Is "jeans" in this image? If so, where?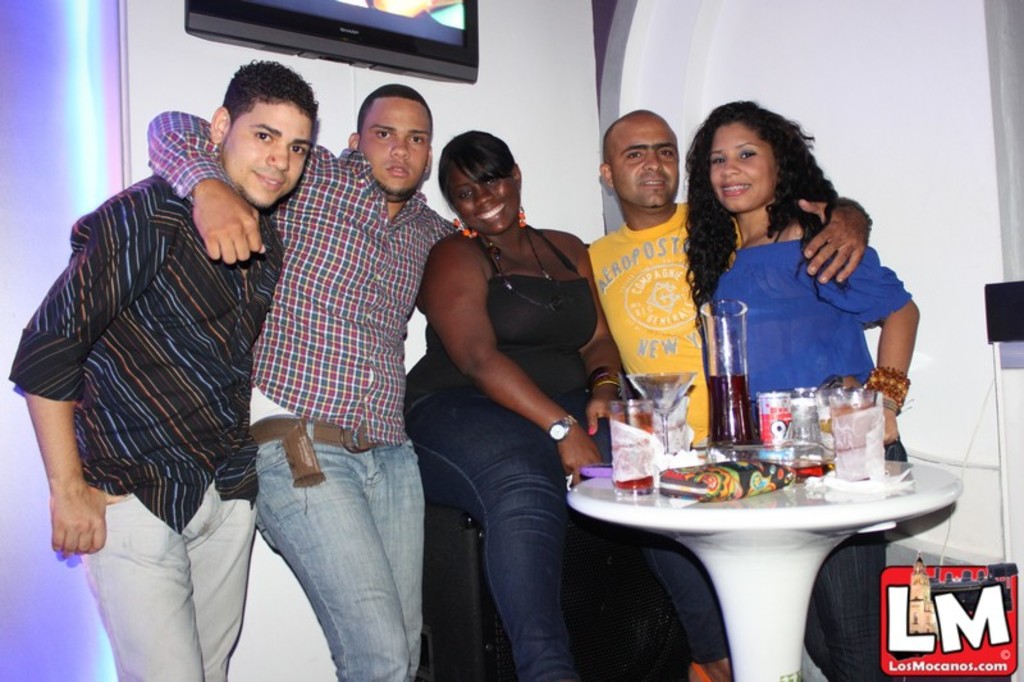
Yes, at bbox=(818, 527, 884, 681).
